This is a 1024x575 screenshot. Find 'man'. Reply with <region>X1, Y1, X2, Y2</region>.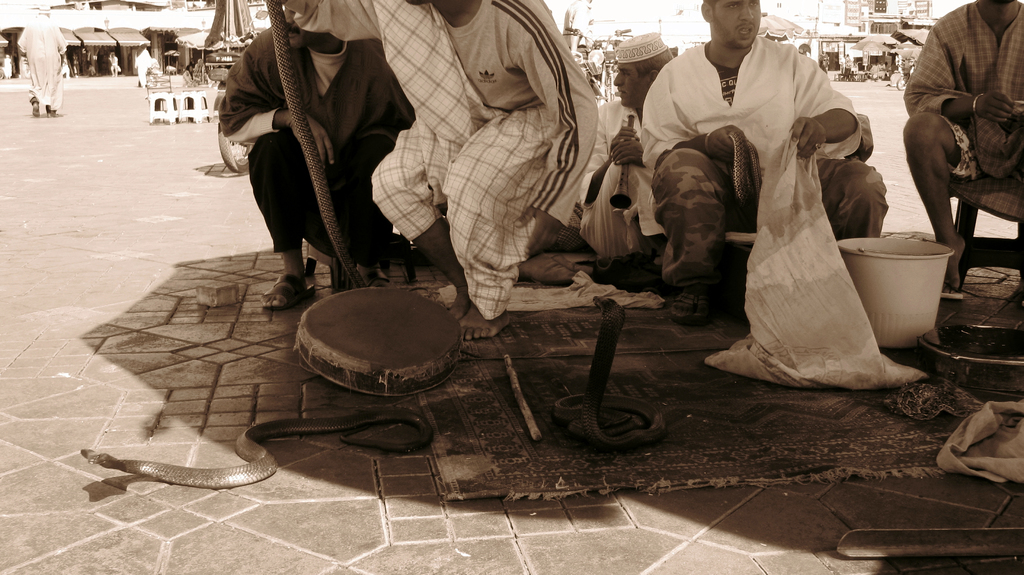
<region>134, 44, 150, 88</region>.
